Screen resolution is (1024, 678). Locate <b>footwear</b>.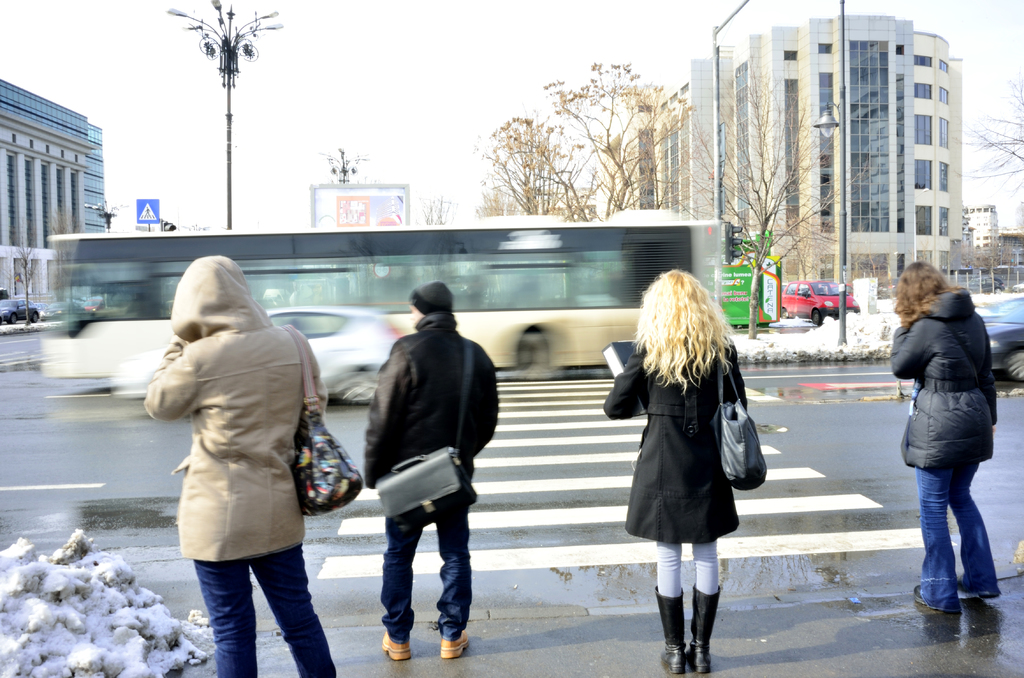
(910,583,926,605).
